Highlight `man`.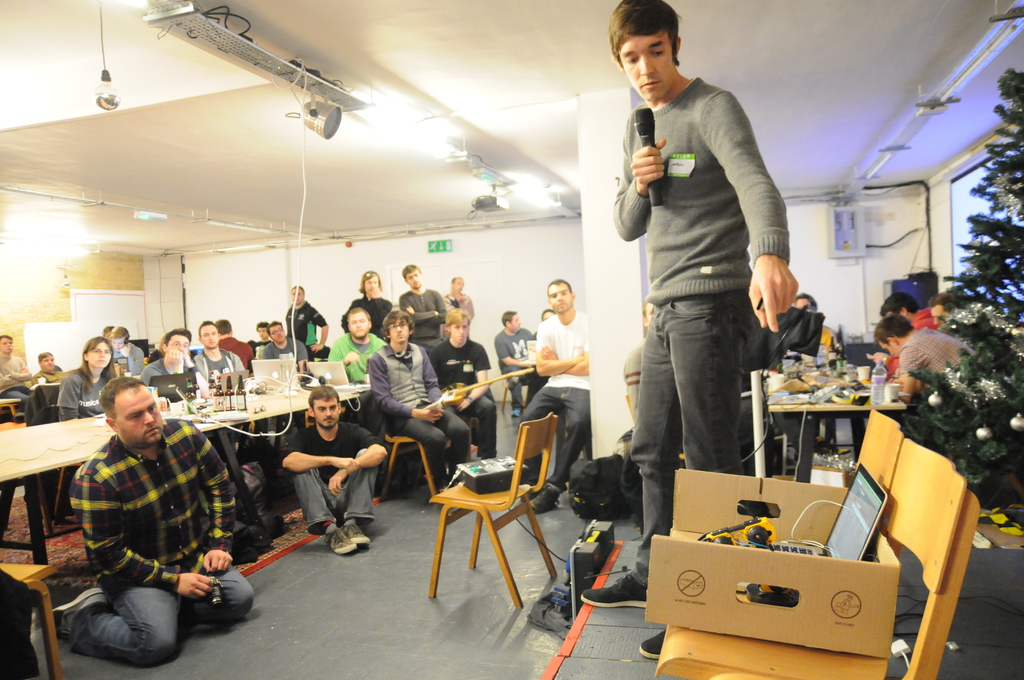
Highlighted region: pyautogui.locateOnScreen(54, 369, 253, 661).
